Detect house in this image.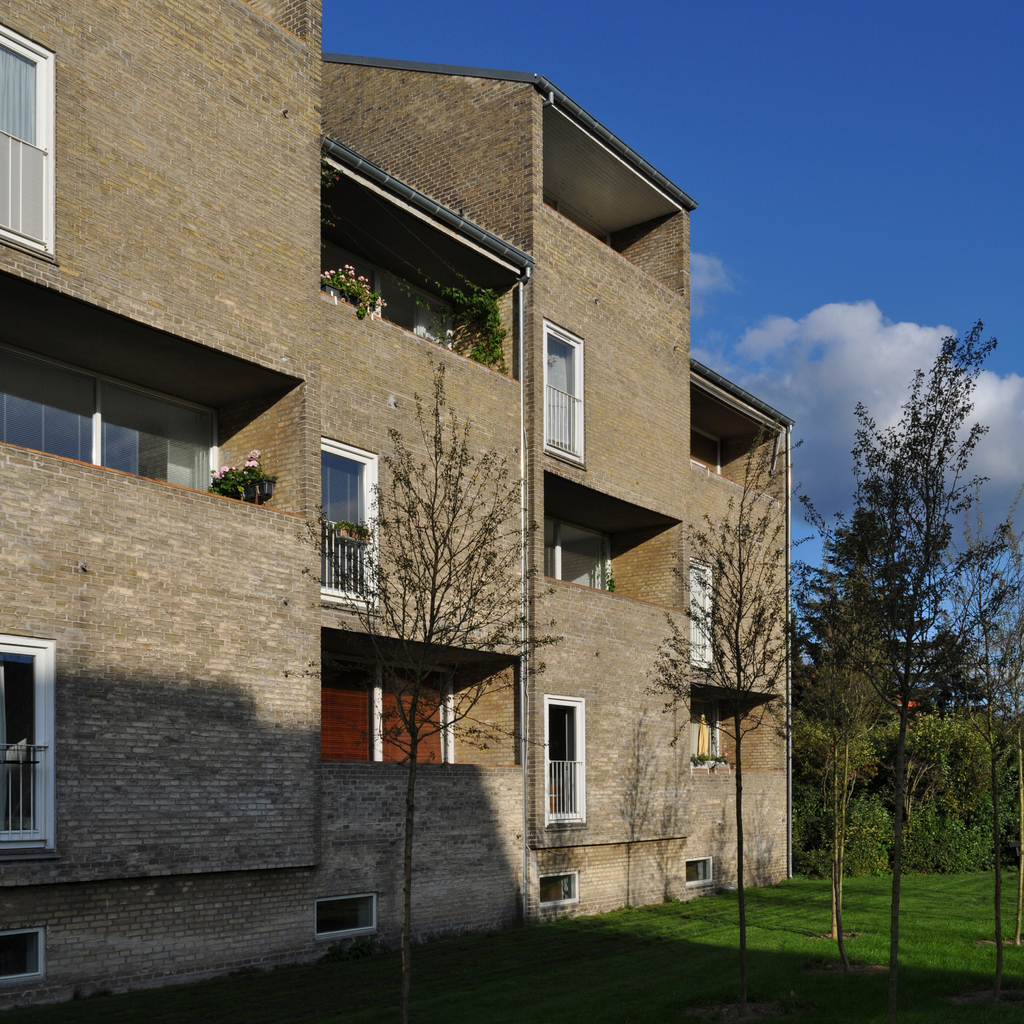
Detection: (0,0,808,1016).
